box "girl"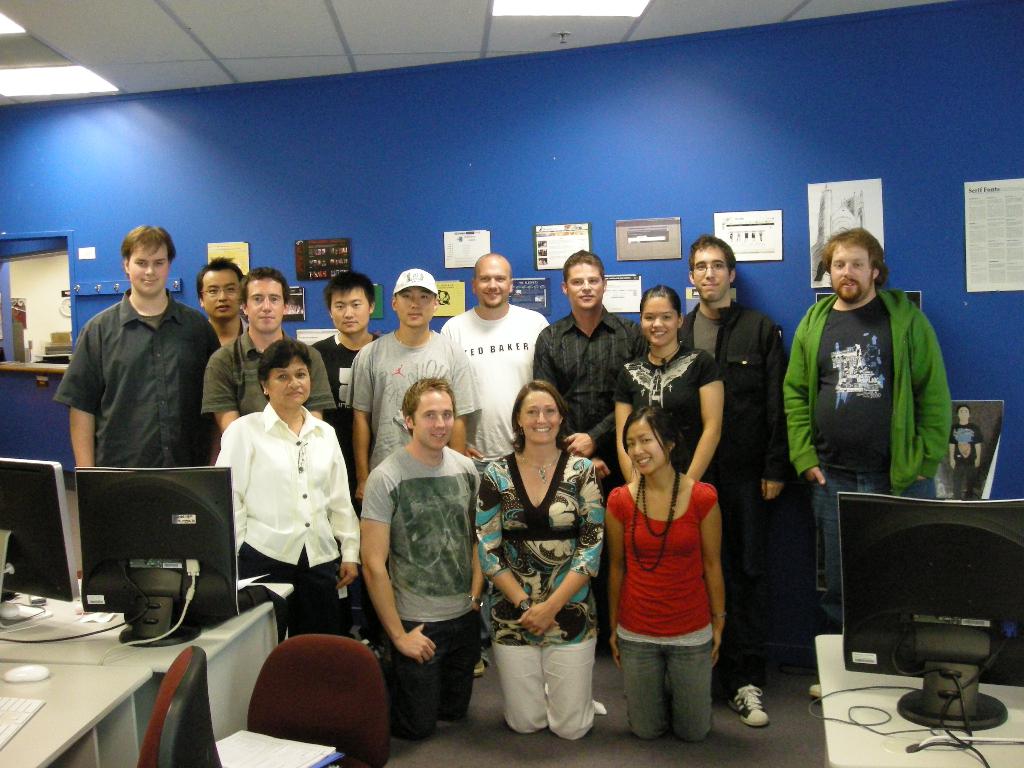
left=609, top=281, right=752, bottom=739
